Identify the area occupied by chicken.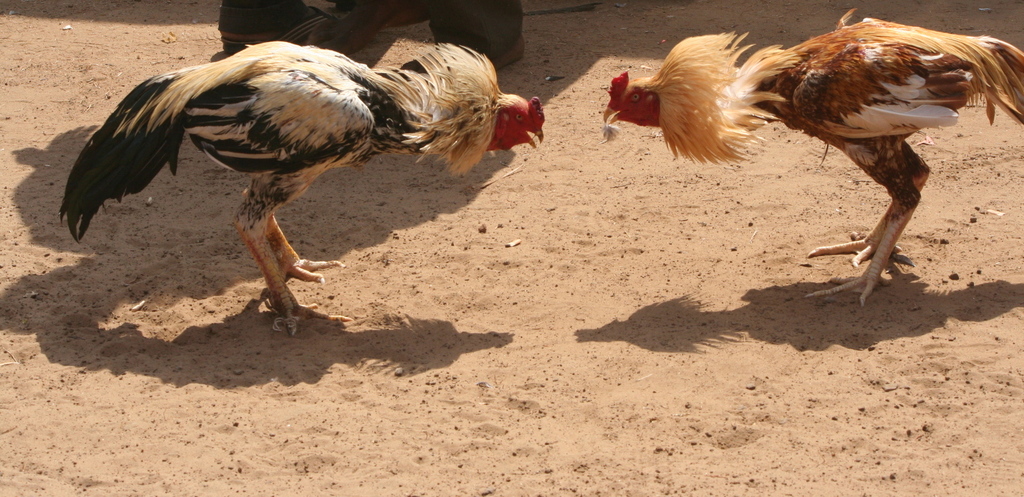
Area: region(588, 0, 1016, 265).
